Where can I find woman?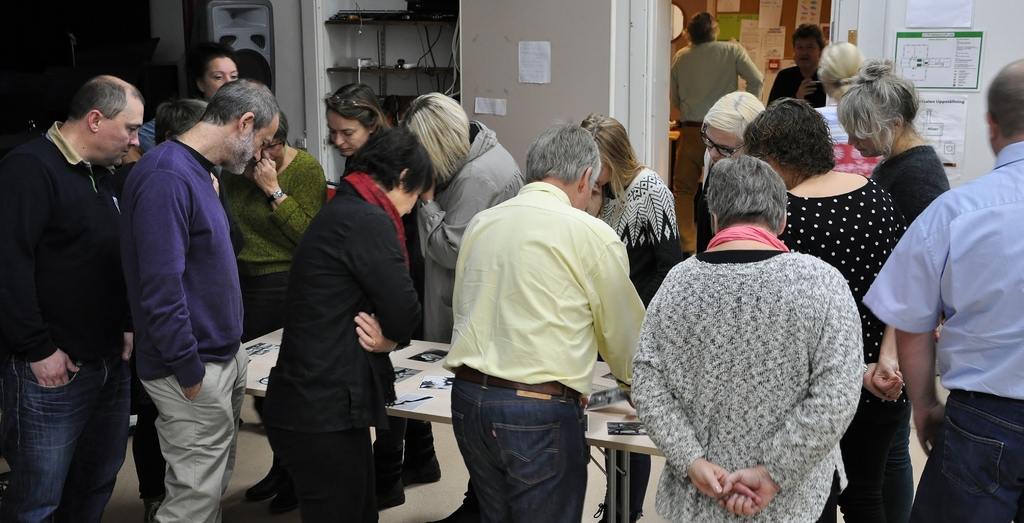
You can find it at [left=324, top=75, right=456, bottom=511].
